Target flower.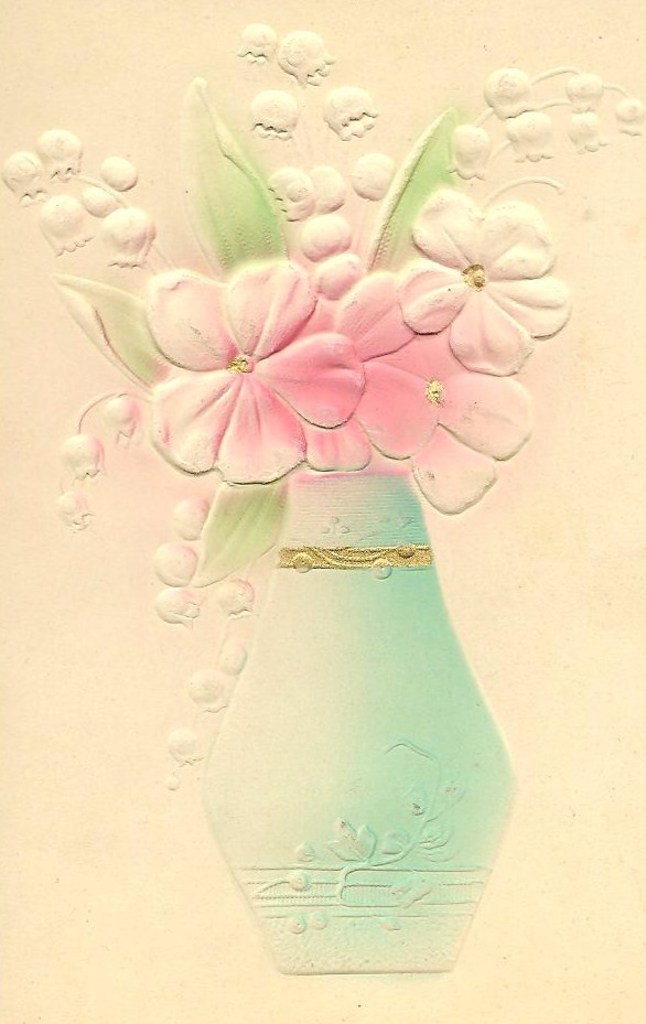
Target region: rect(309, 163, 353, 215).
